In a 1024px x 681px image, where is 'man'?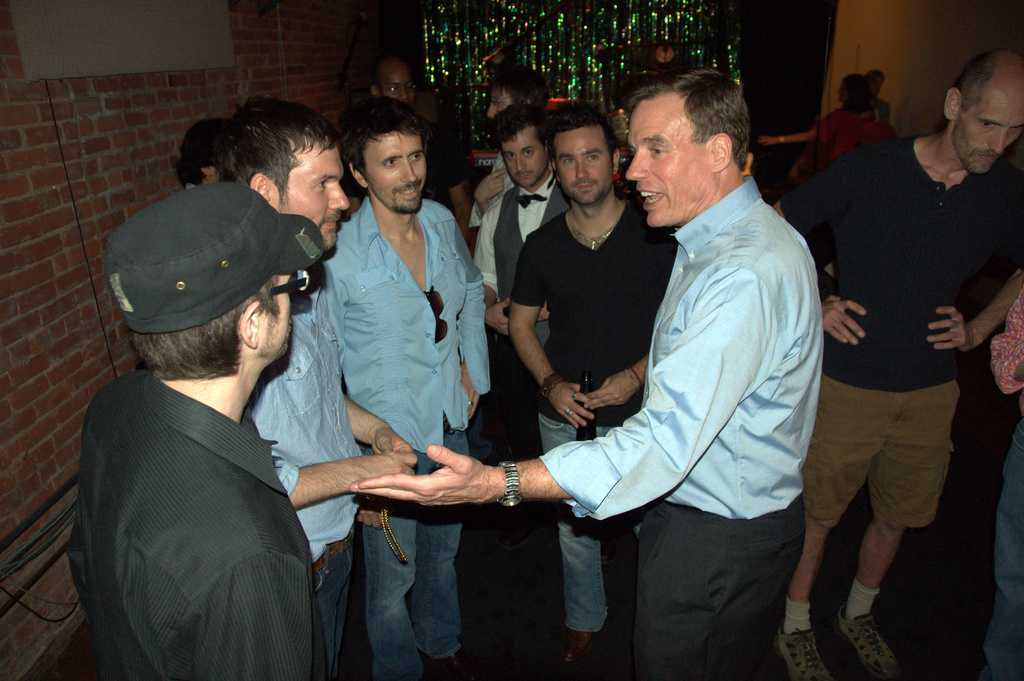
bbox(353, 65, 821, 680).
